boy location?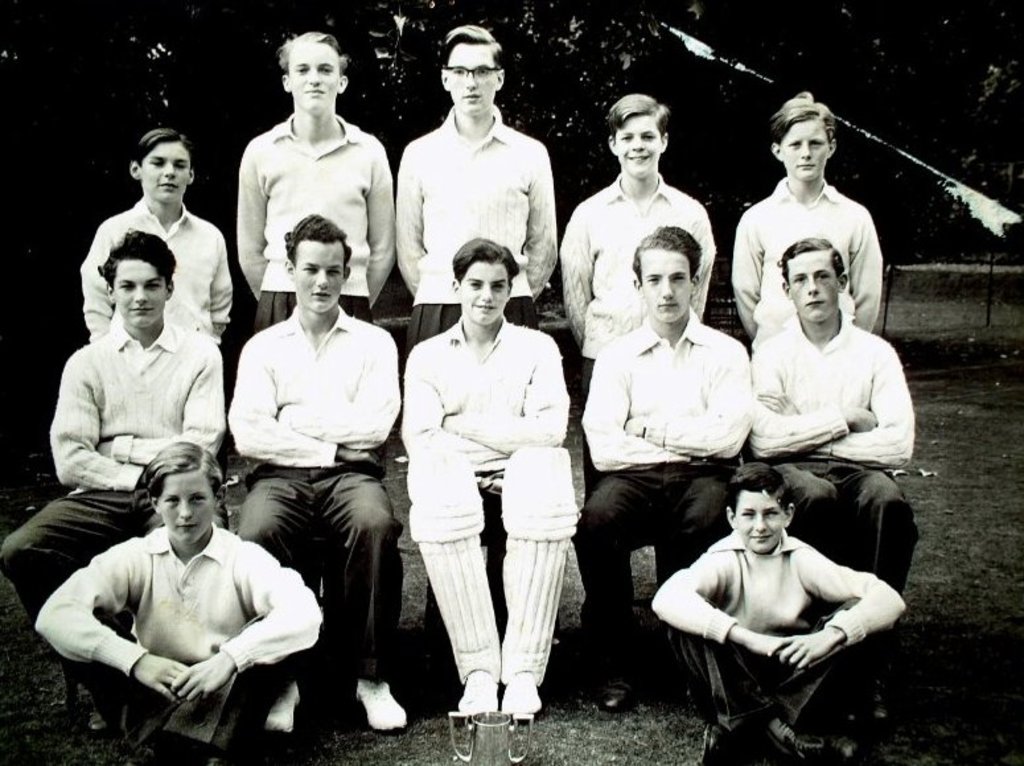
box=[395, 21, 560, 347]
